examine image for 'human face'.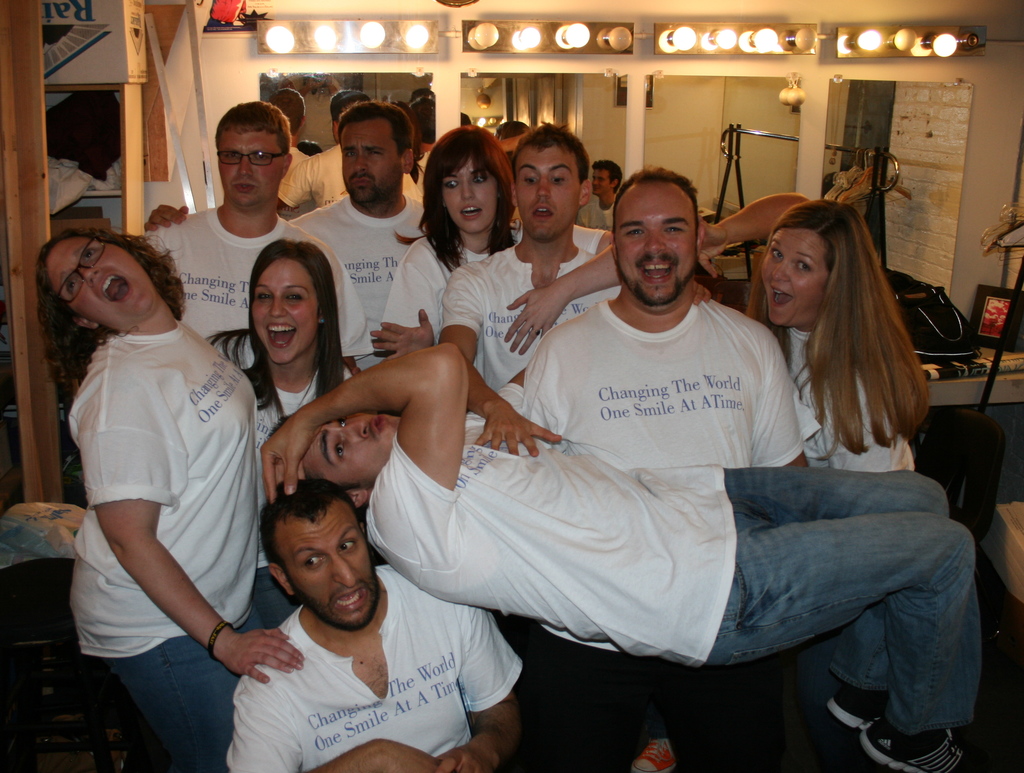
Examination result: locate(613, 176, 698, 303).
